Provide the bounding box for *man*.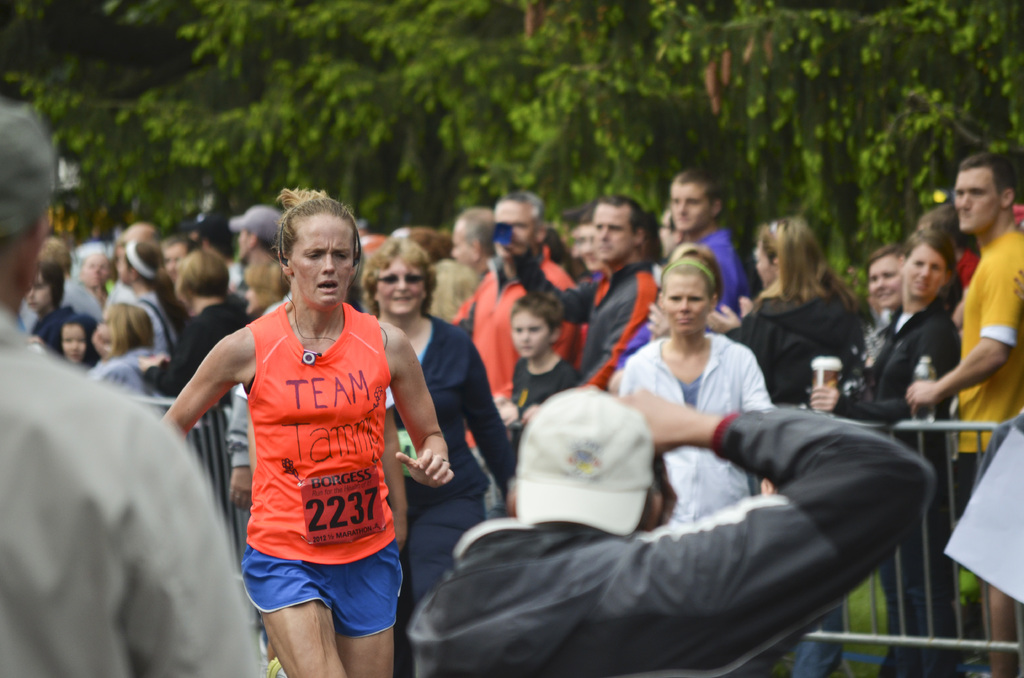
(x1=904, y1=147, x2=1023, y2=677).
